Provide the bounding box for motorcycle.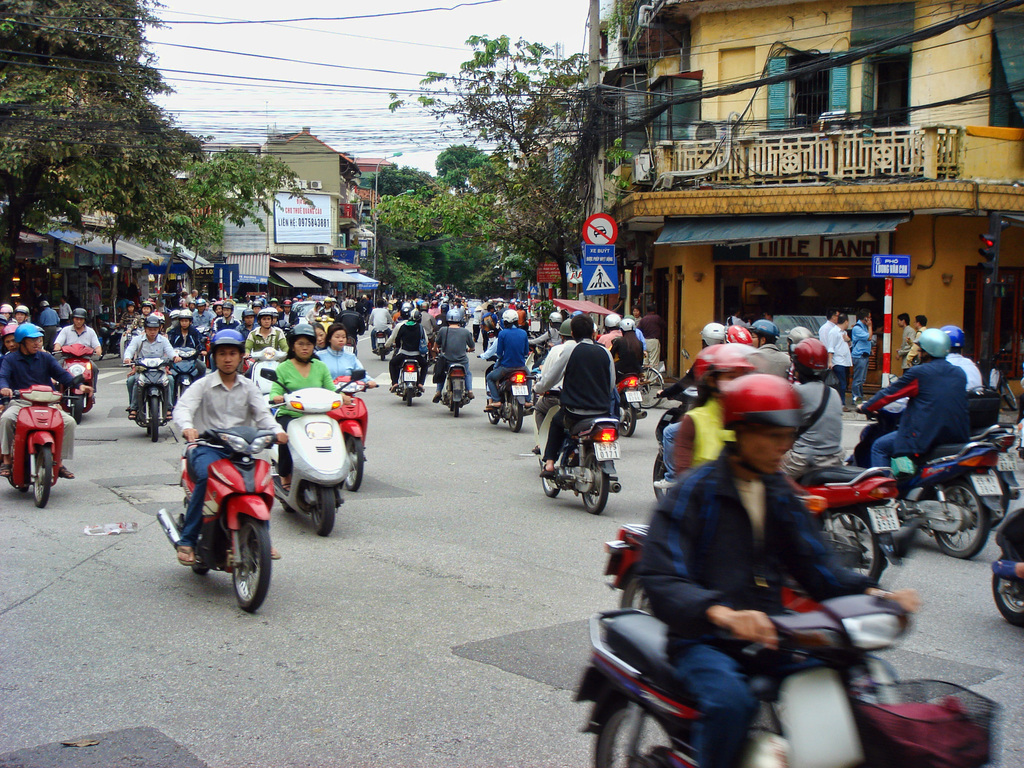
select_region(0, 383, 81, 511).
